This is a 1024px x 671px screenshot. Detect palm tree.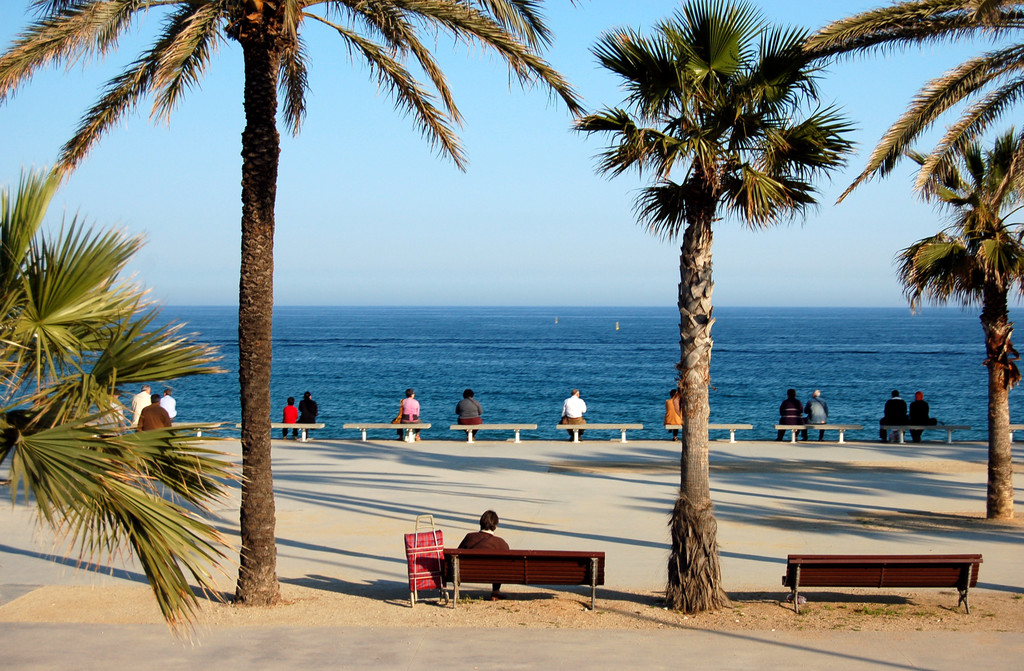
(891, 0, 1023, 542).
